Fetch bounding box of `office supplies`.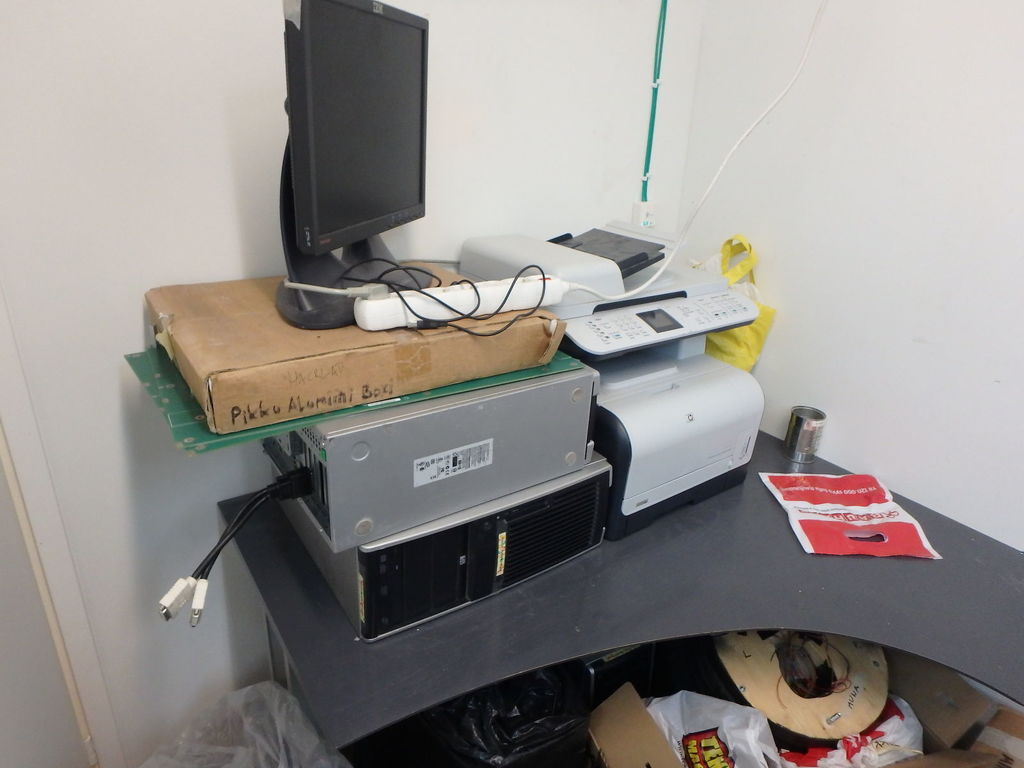
Bbox: {"x1": 461, "y1": 213, "x2": 760, "y2": 542}.
